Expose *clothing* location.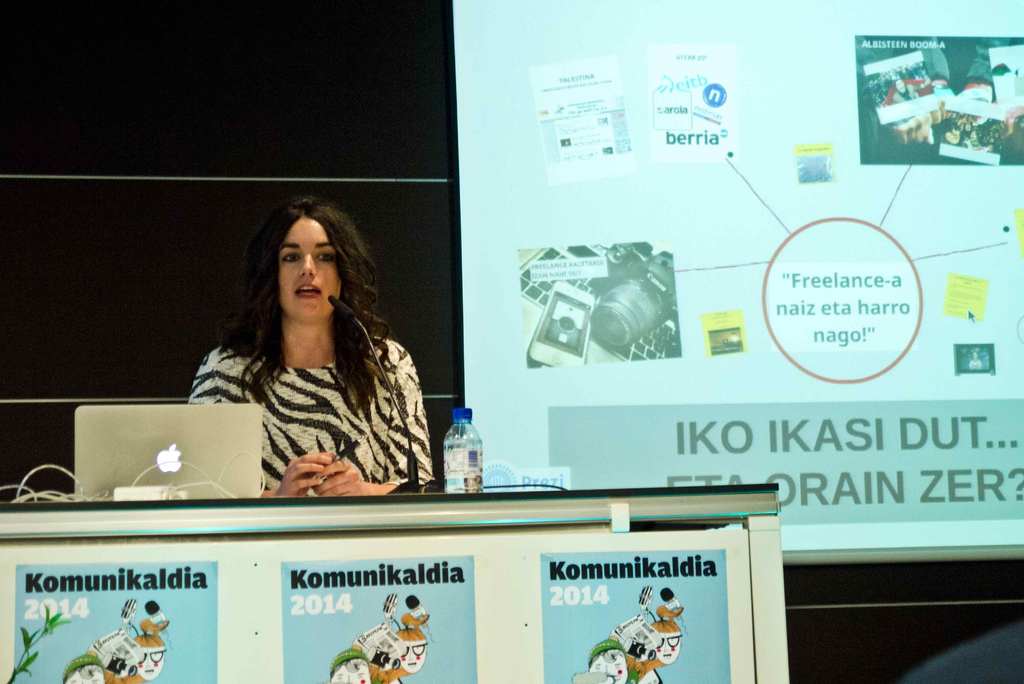
Exposed at rect(174, 266, 443, 514).
